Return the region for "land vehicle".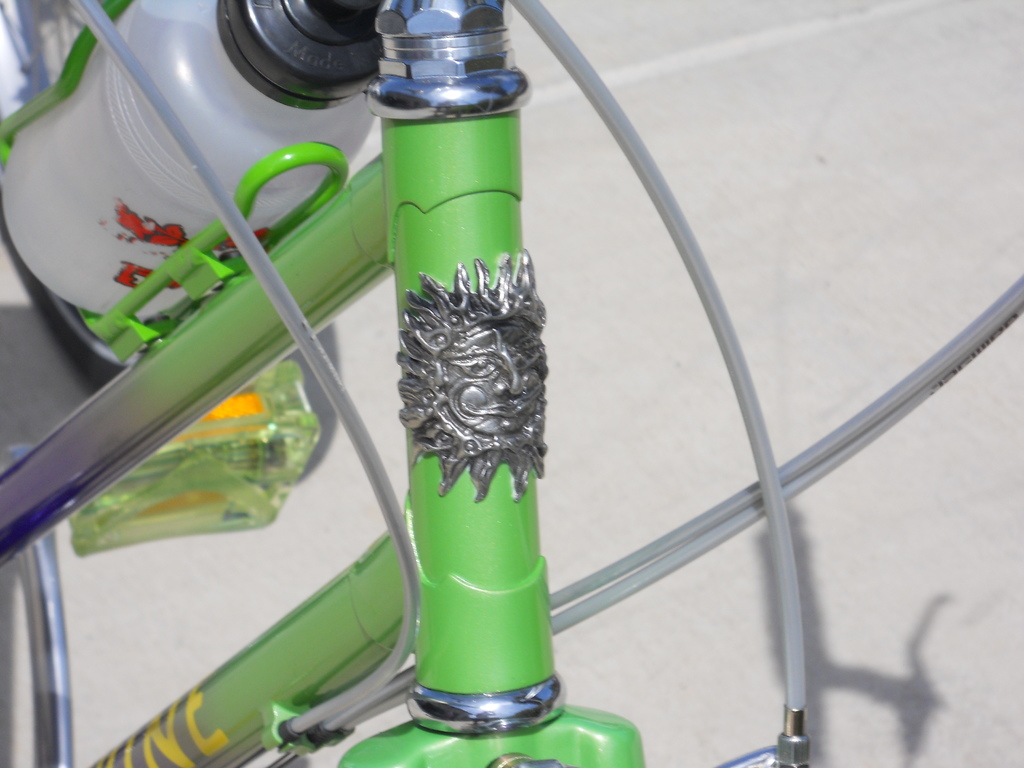
<region>0, 0, 1023, 767</region>.
